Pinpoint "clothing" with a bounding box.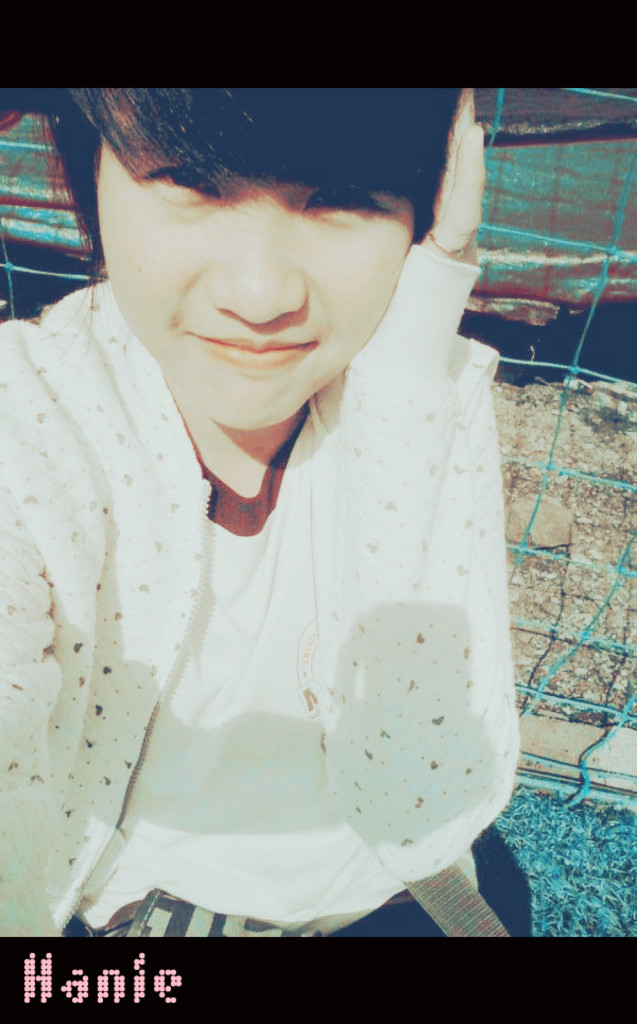
bbox=[38, 220, 550, 897].
